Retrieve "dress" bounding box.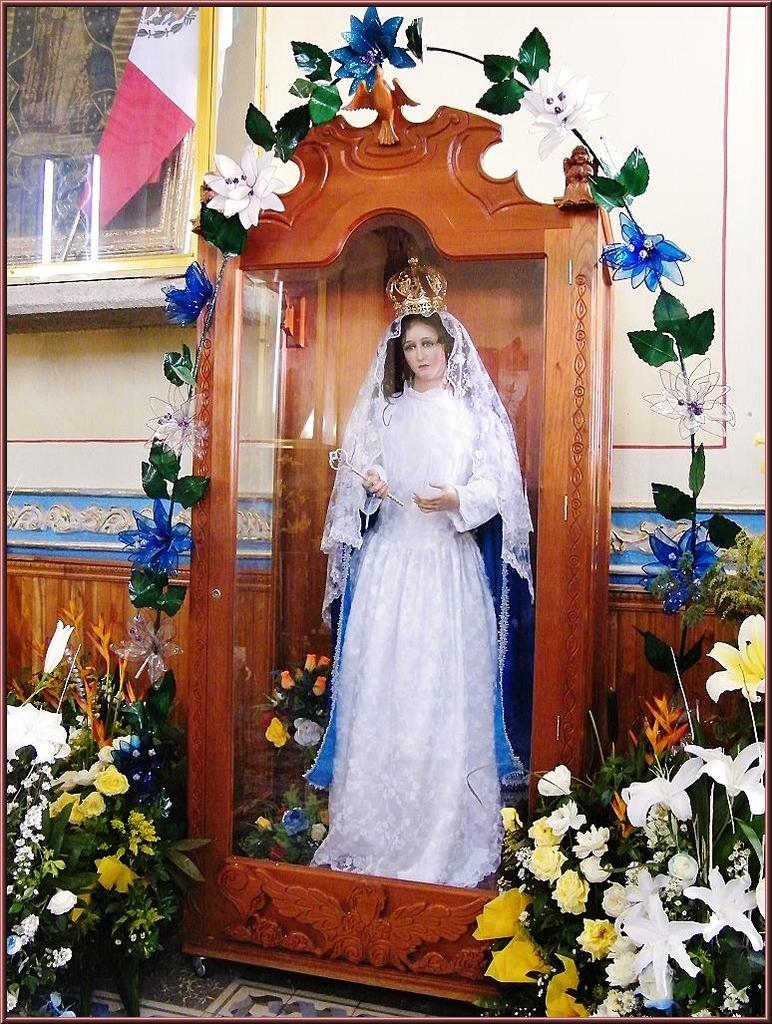
Bounding box: 305 384 503 890.
